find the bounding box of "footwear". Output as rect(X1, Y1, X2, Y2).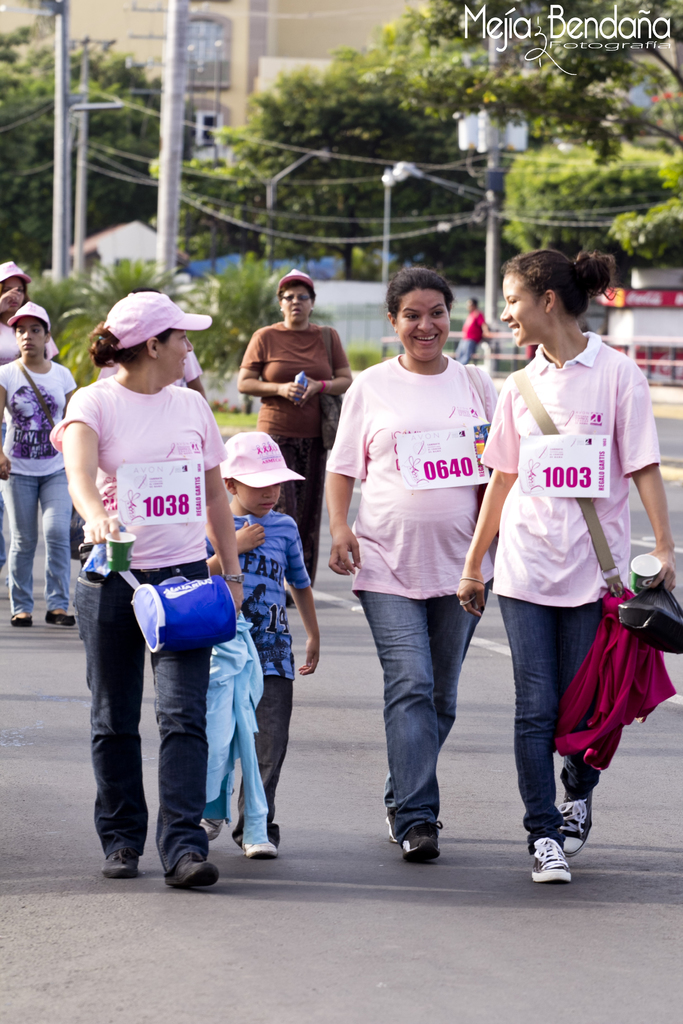
rect(400, 817, 442, 868).
